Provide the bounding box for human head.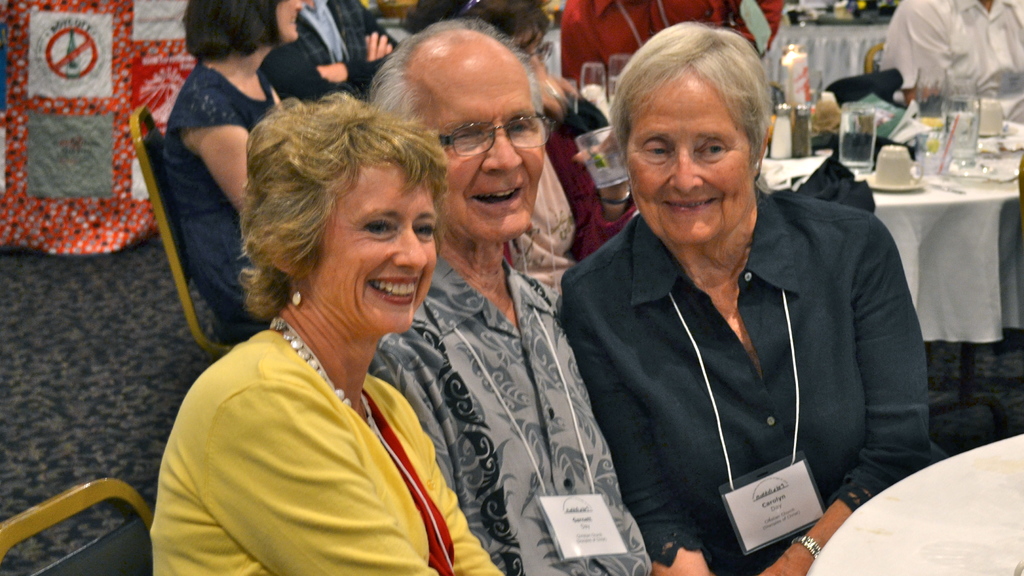
[369,18,548,240].
